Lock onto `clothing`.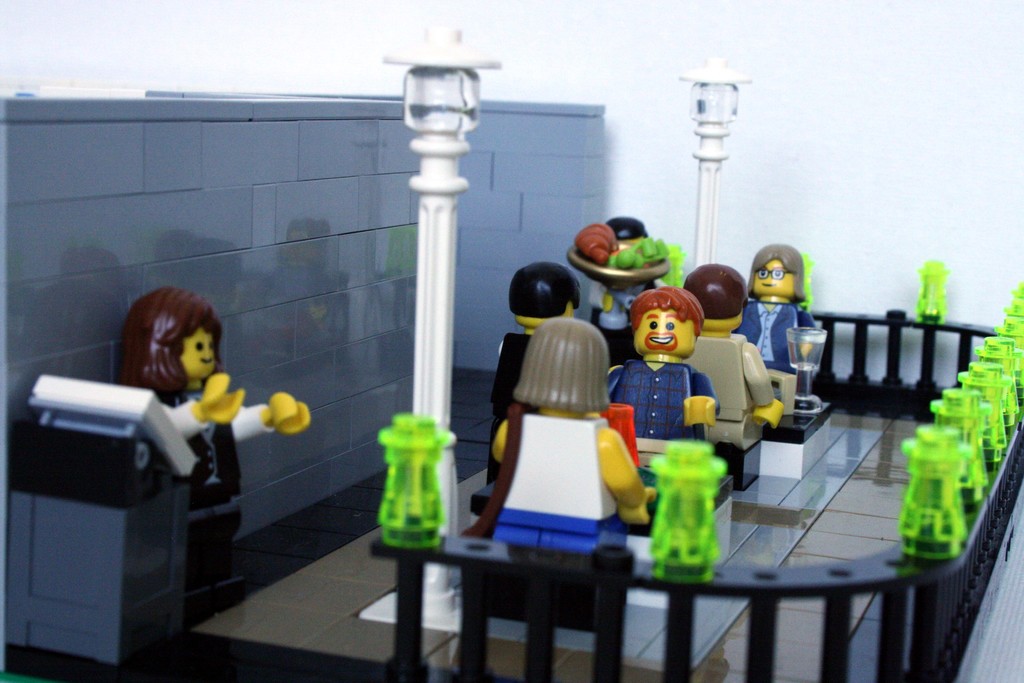
Locked: x1=619 y1=344 x2=721 y2=449.
